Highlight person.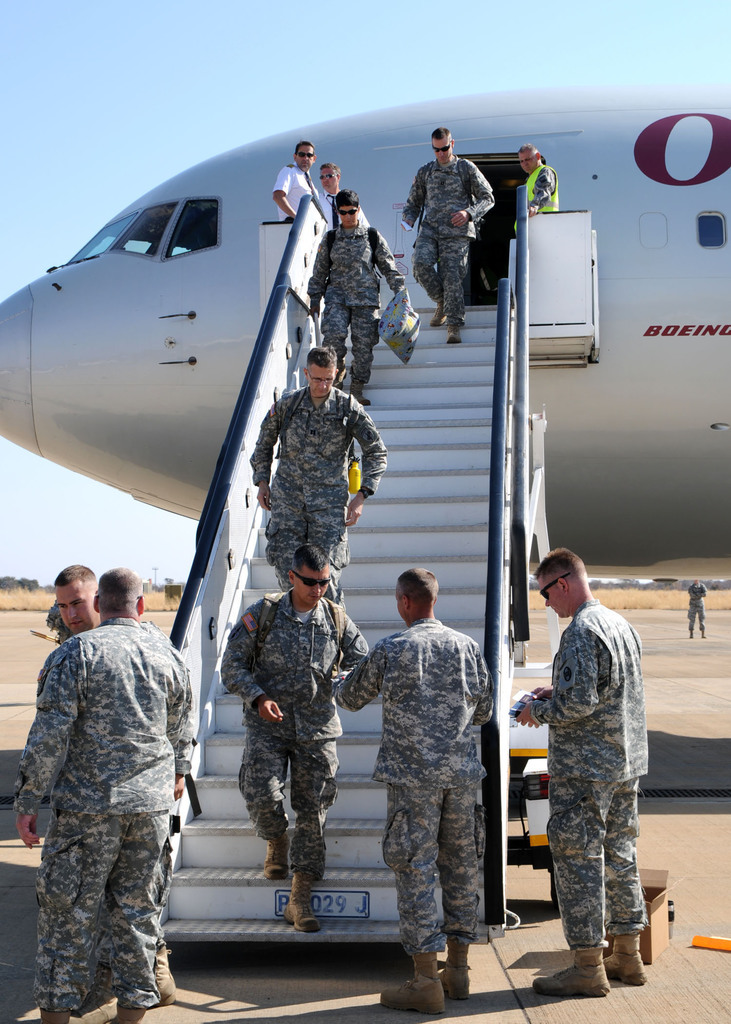
Highlighted region: crop(54, 564, 196, 1023).
